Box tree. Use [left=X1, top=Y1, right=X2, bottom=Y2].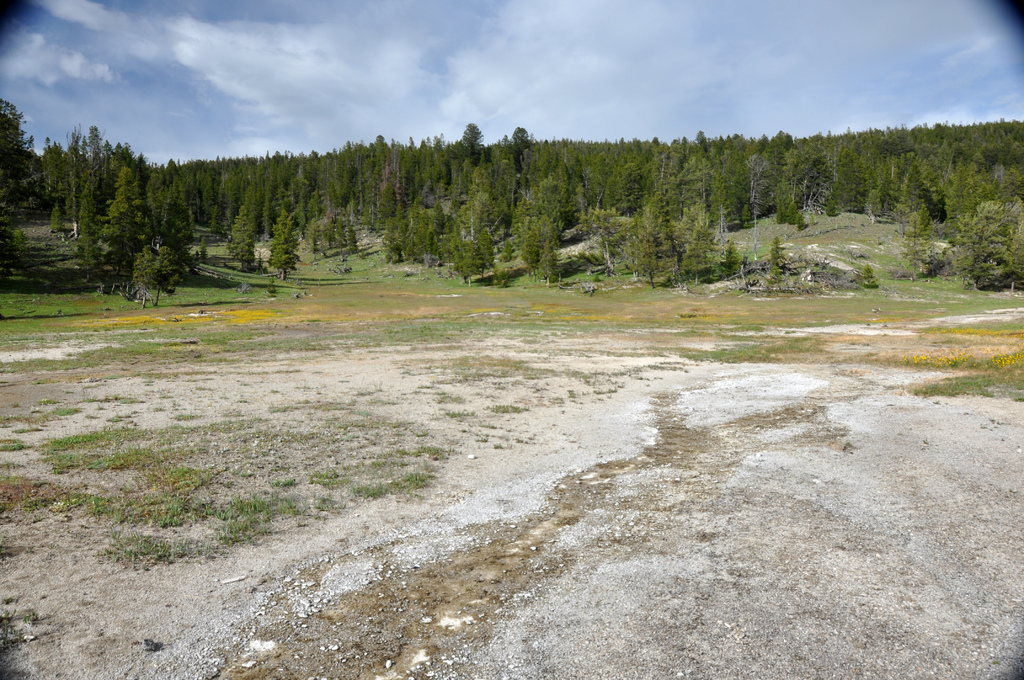
[left=949, top=191, right=1023, bottom=295].
